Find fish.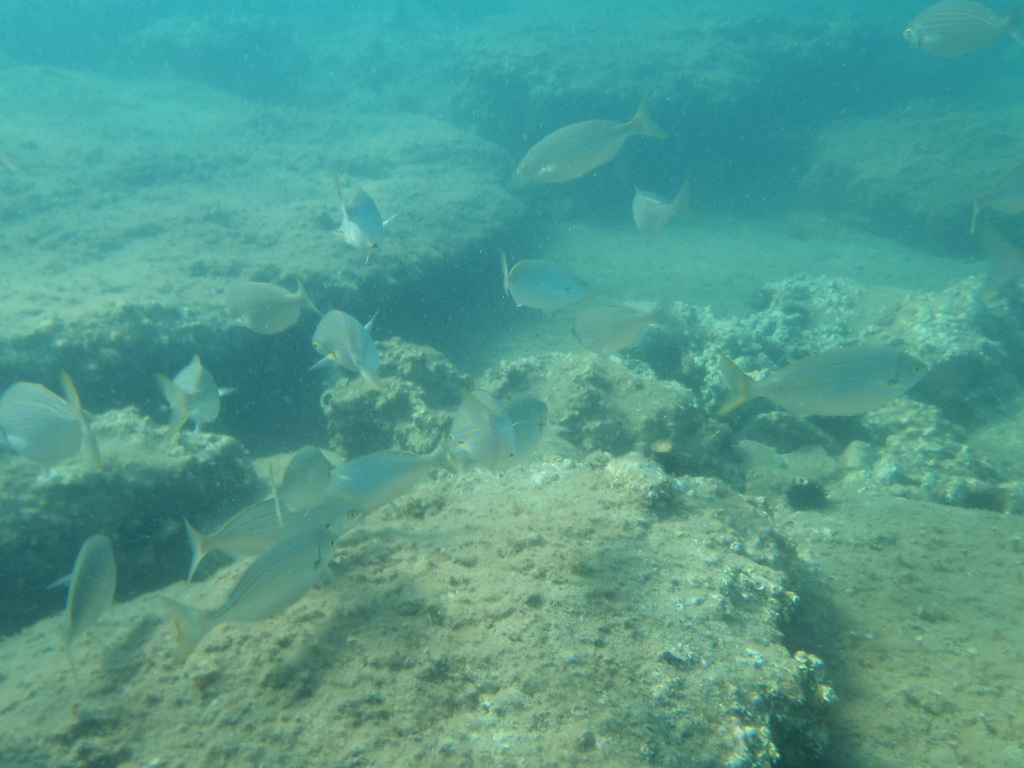
pyautogui.locateOnScreen(228, 276, 316, 345).
